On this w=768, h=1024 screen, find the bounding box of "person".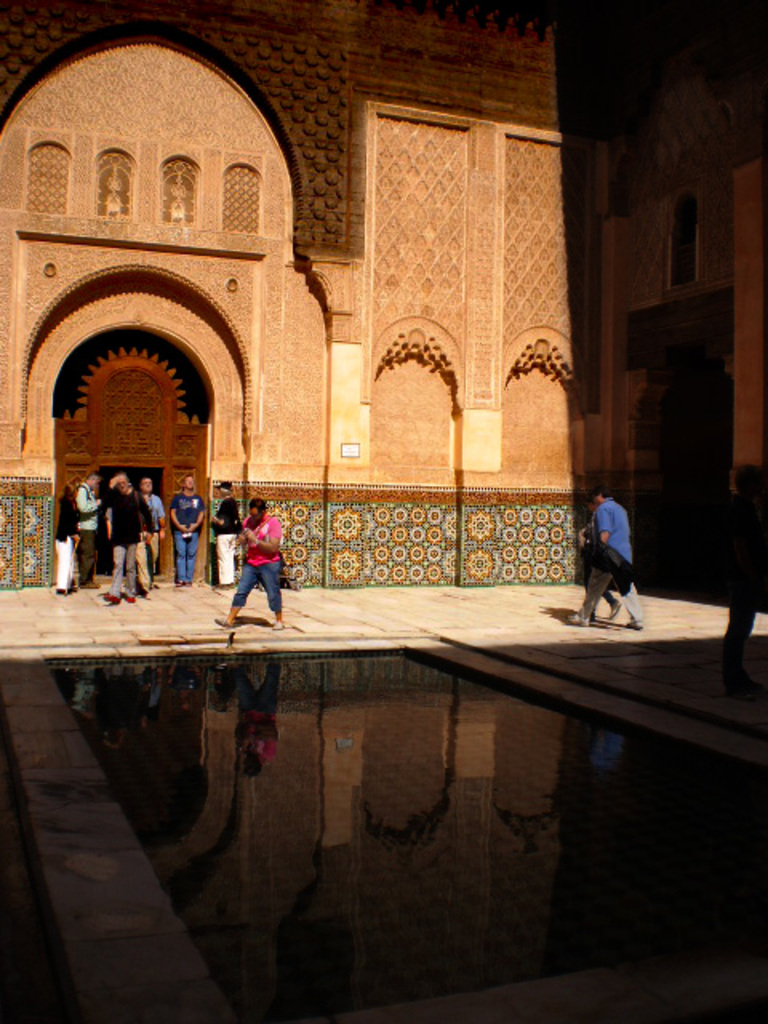
Bounding box: bbox=[50, 480, 104, 581].
